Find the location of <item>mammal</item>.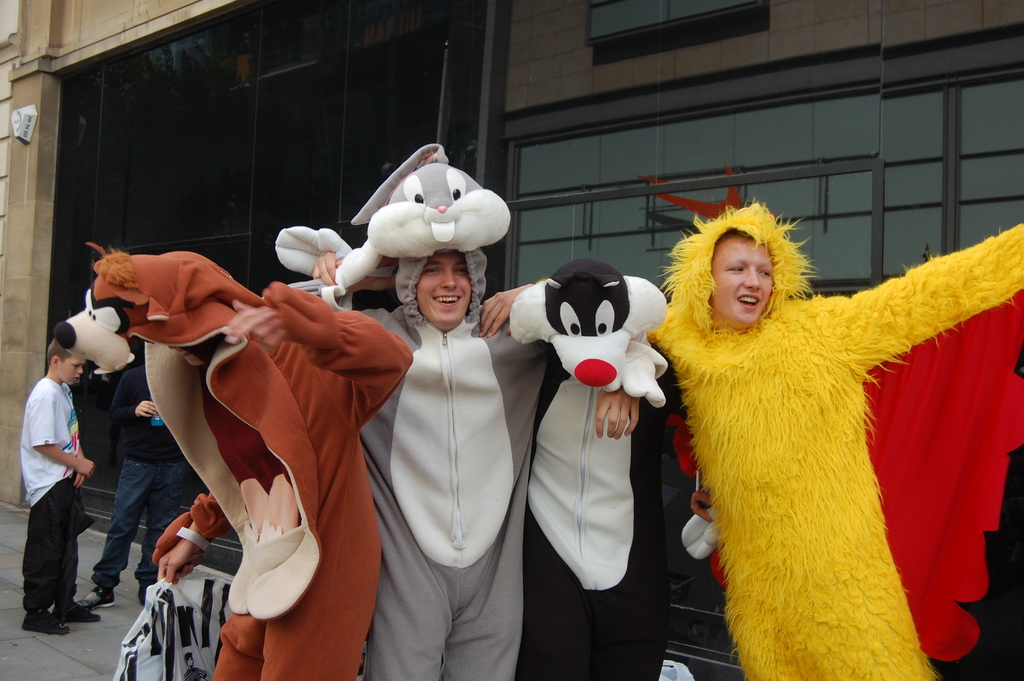
Location: {"x1": 504, "y1": 258, "x2": 683, "y2": 680}.
